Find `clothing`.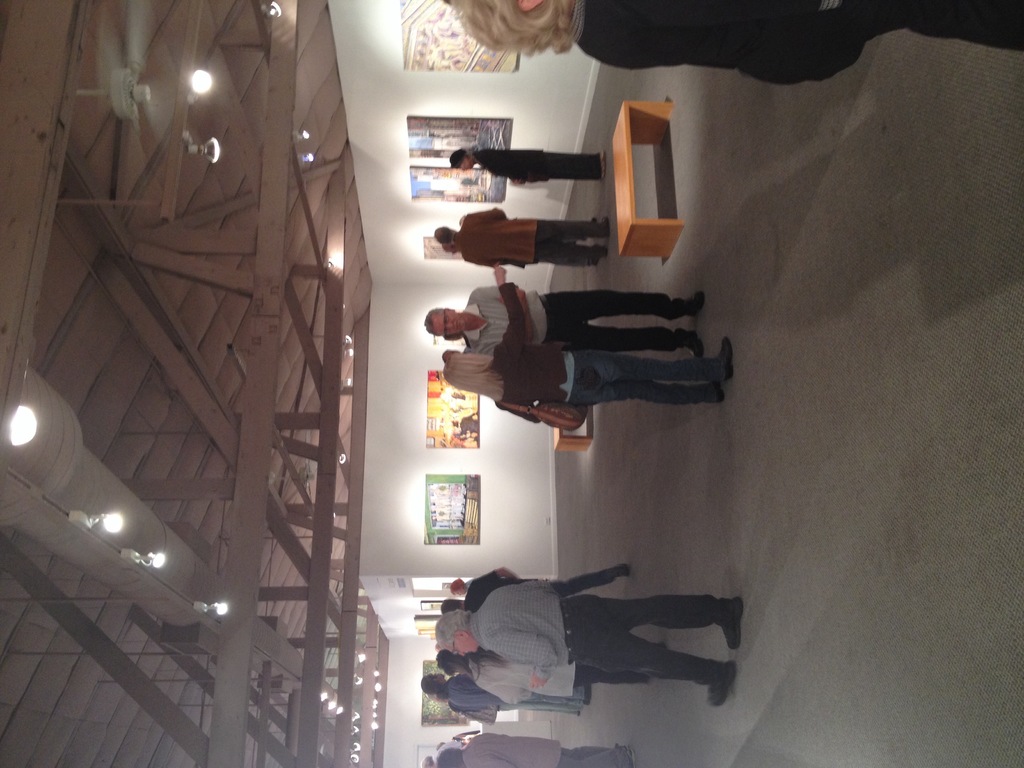
{"left": 470, "top": 577, "right": 730, "bottom": 686}.
